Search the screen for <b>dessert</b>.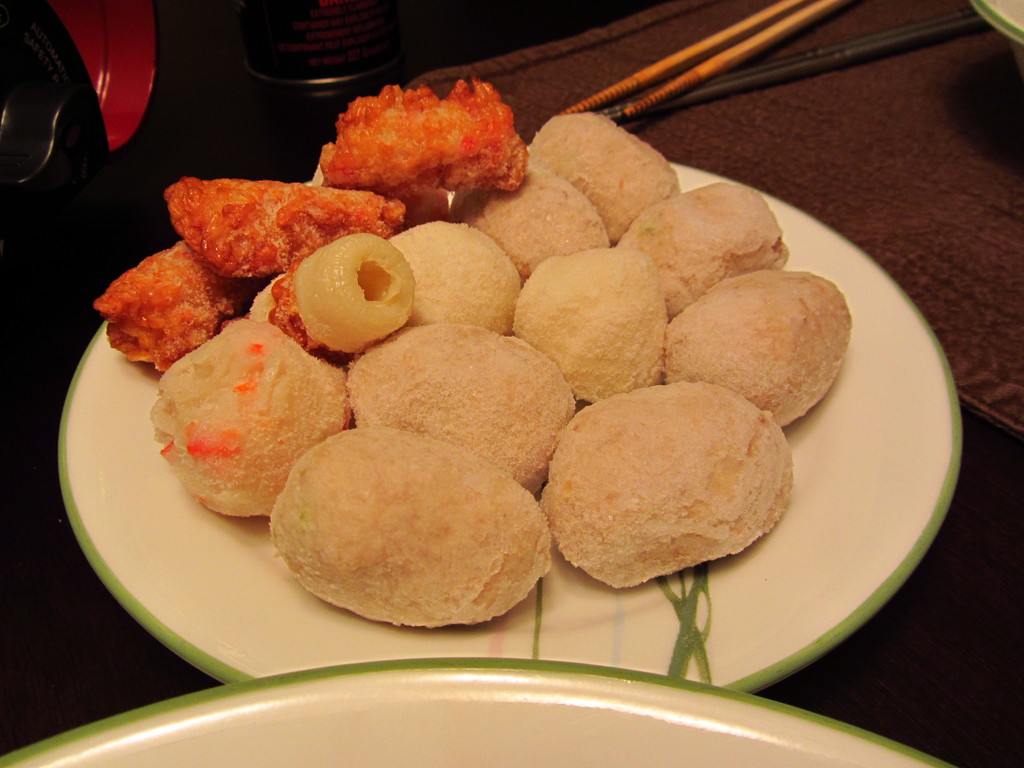
Found at (165, 177, 407, 276).
